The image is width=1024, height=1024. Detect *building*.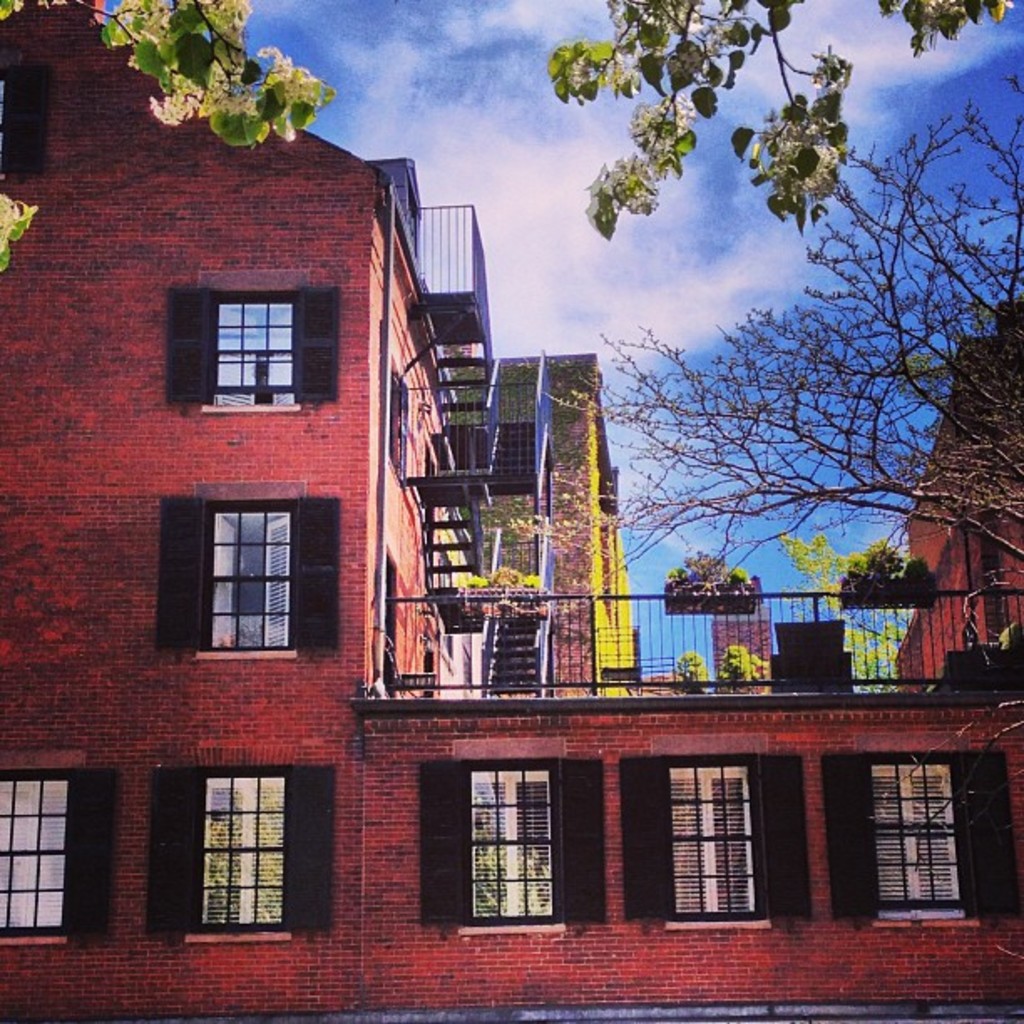
Detection: rect(484, 348, 641, 703).
